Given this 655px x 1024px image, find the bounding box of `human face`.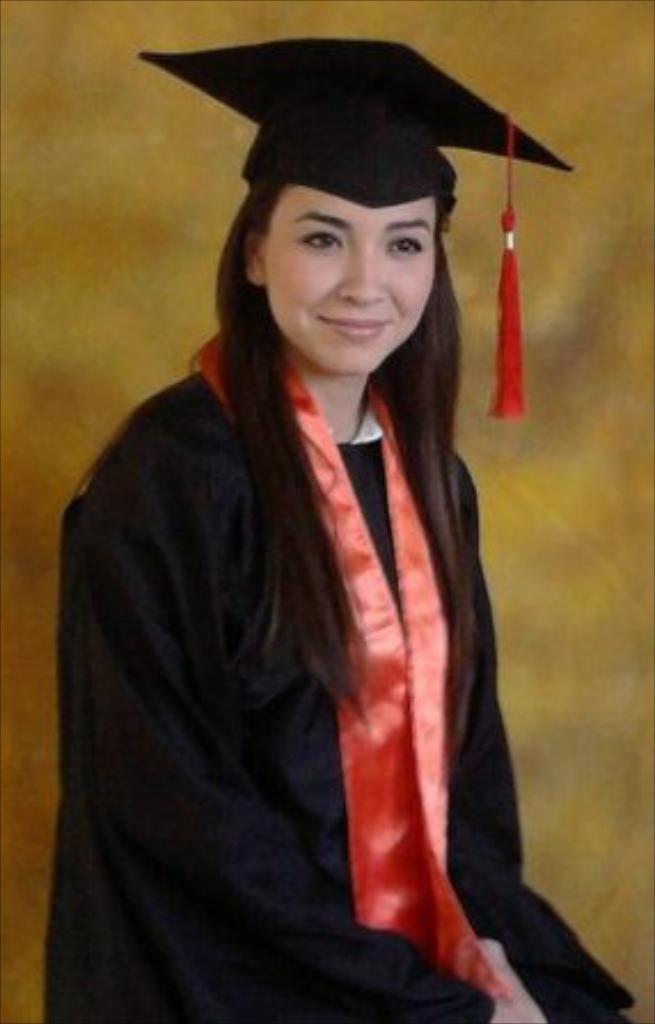
region(270, 183, 435, 376).
